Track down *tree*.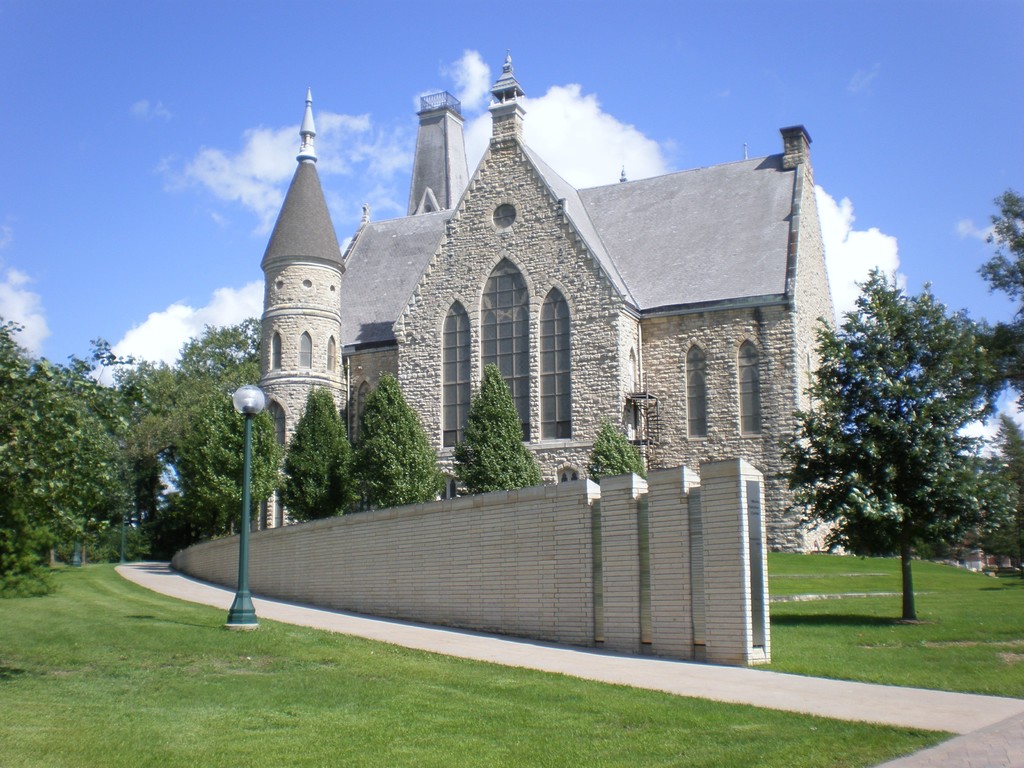
Tracked to [x1=342, y1=373, x2=443, y2=516].
